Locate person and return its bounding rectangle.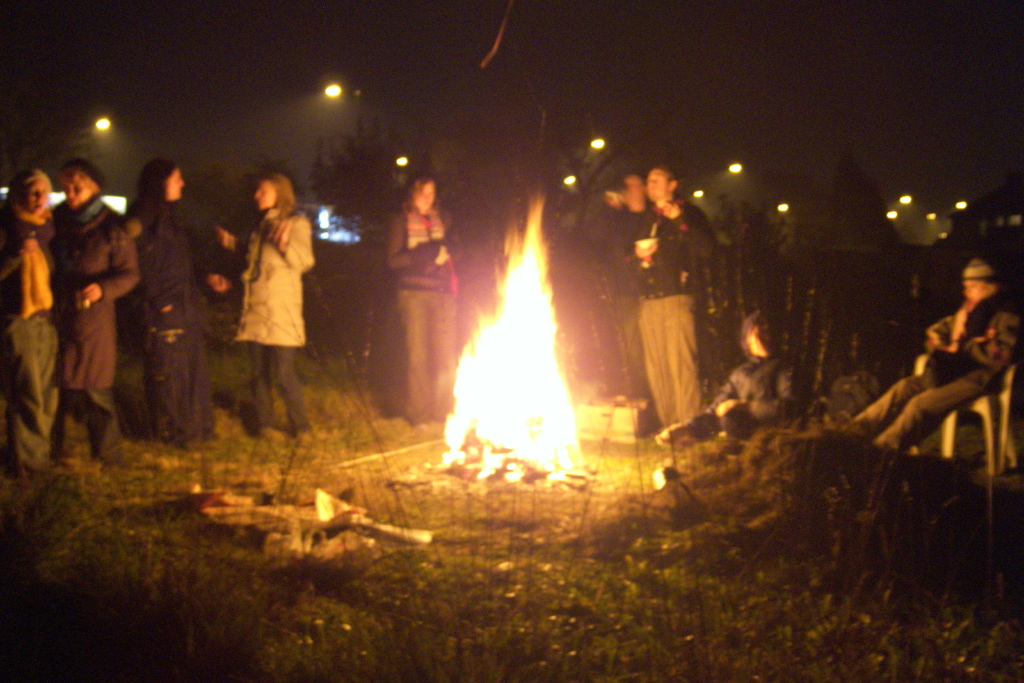
box(365, 168, 458, 424).
